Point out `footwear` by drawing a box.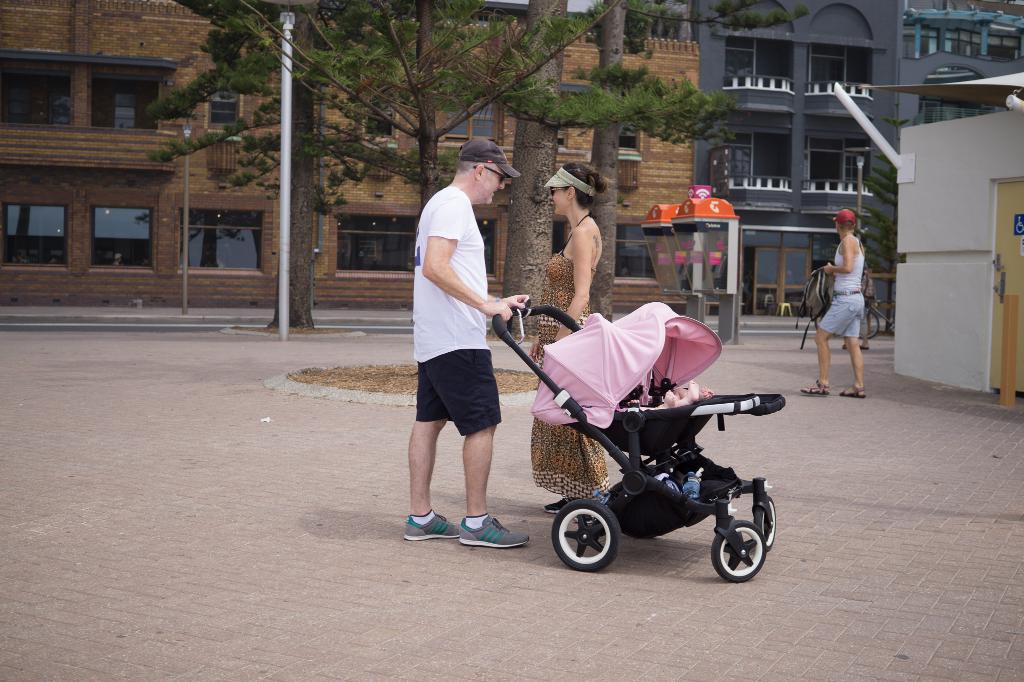
541 498 563 512.
